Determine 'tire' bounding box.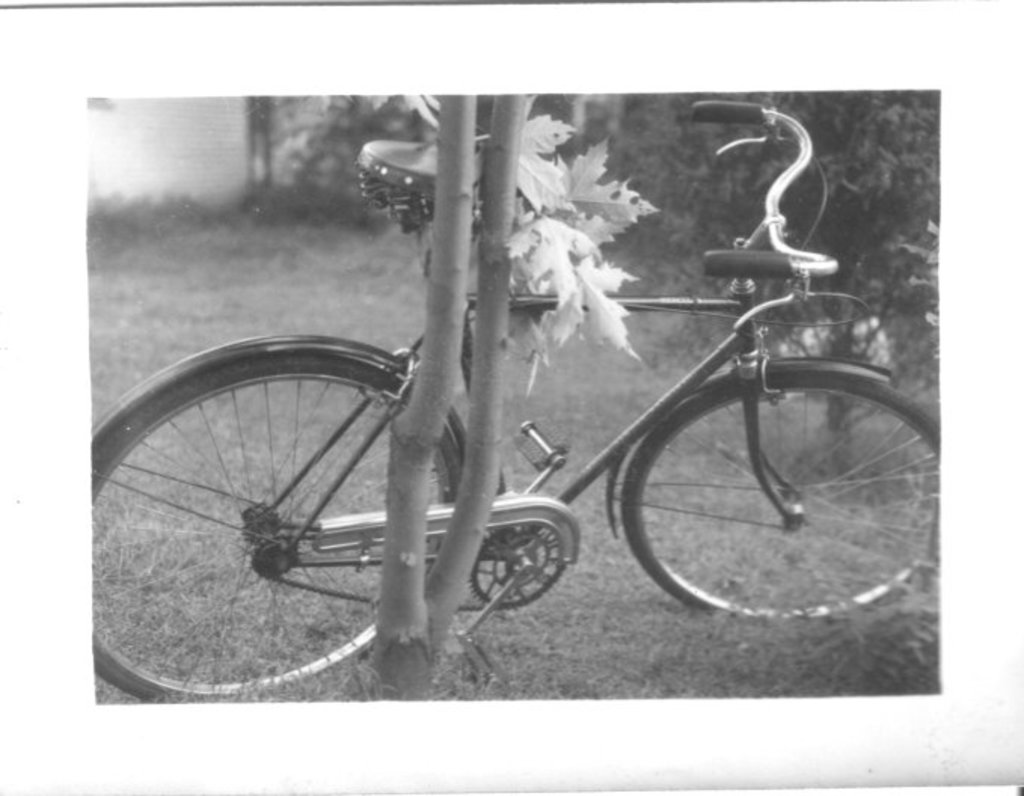
Determined: x1=621, y1=377, x2=941, y2=615.
